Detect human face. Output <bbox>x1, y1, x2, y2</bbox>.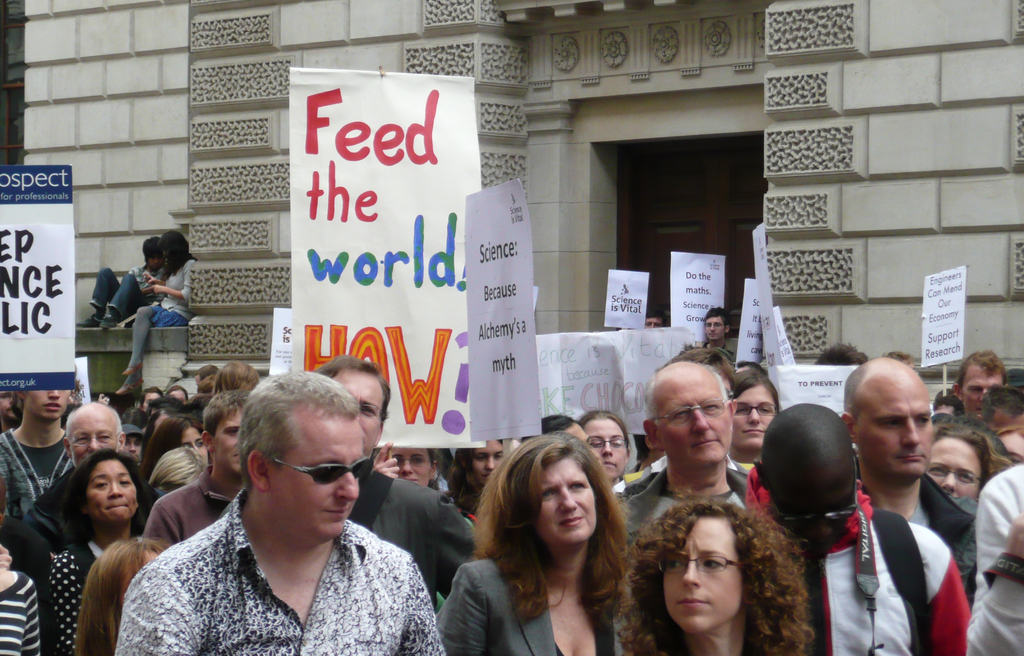
<bbox>540, 460, 595, 545</bbox>.
